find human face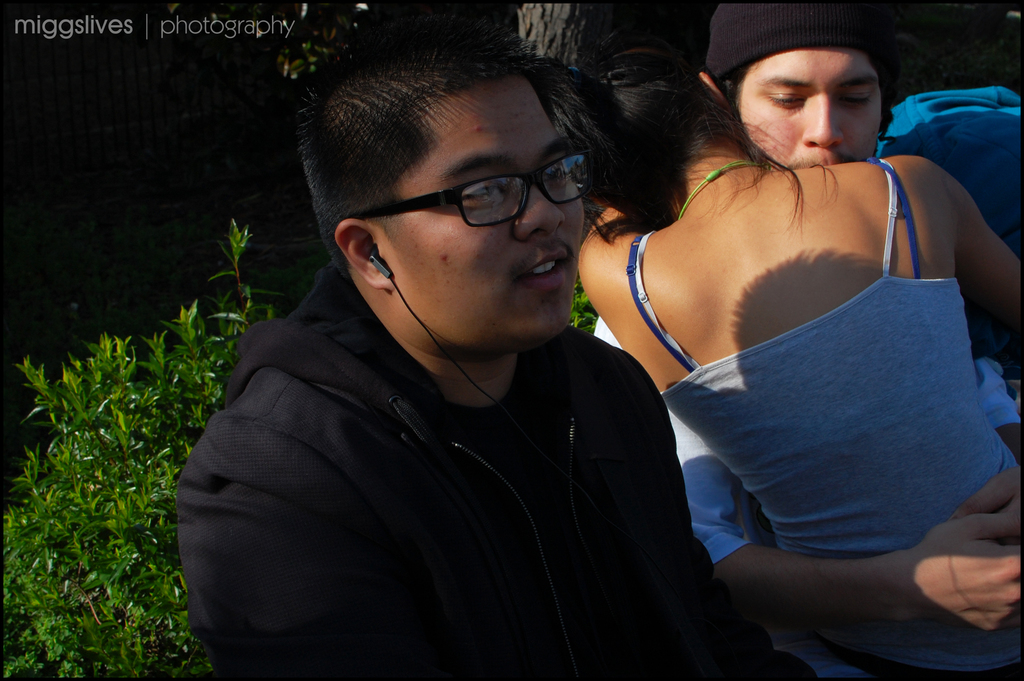
(733,45,879,173)
